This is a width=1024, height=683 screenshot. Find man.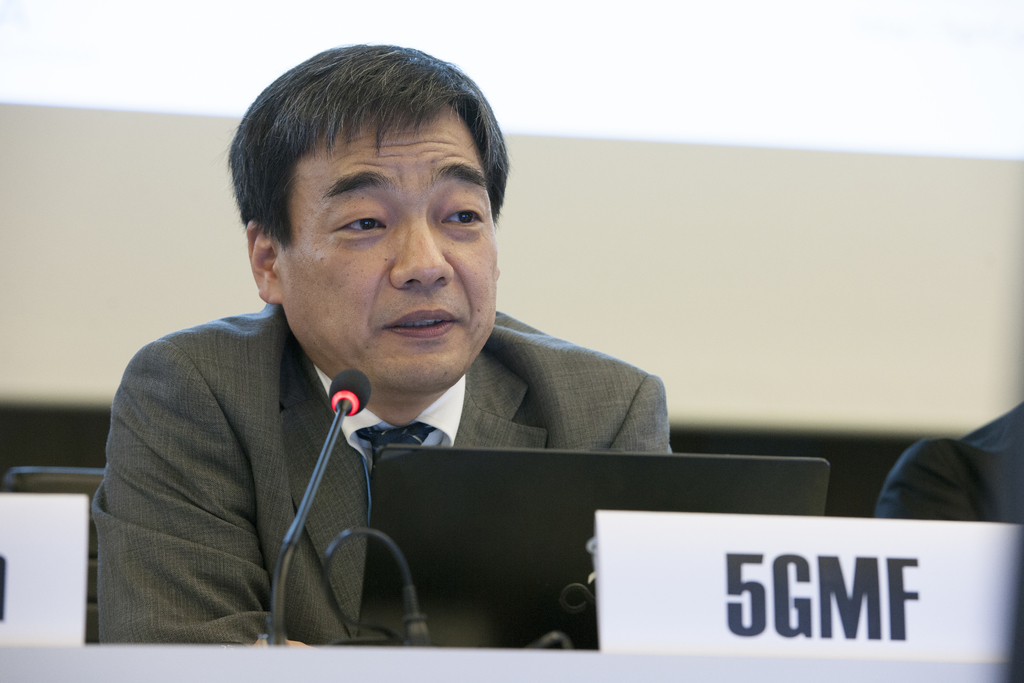
Bounding box: bbox=(48, 69, 740, 632).
